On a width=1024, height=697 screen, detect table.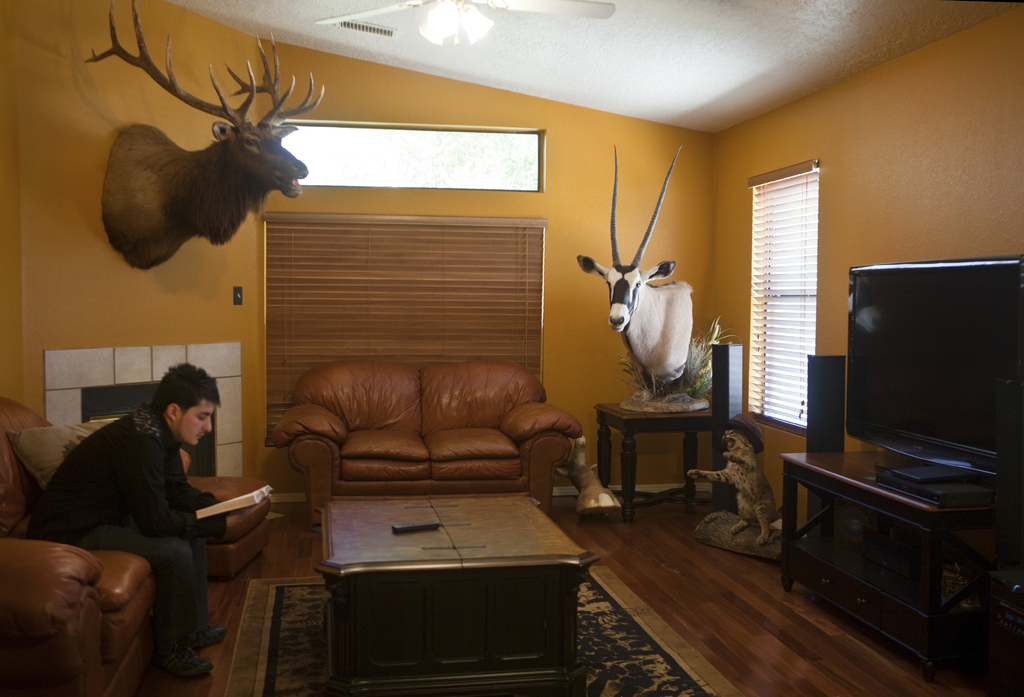
780:450:1023:696.
